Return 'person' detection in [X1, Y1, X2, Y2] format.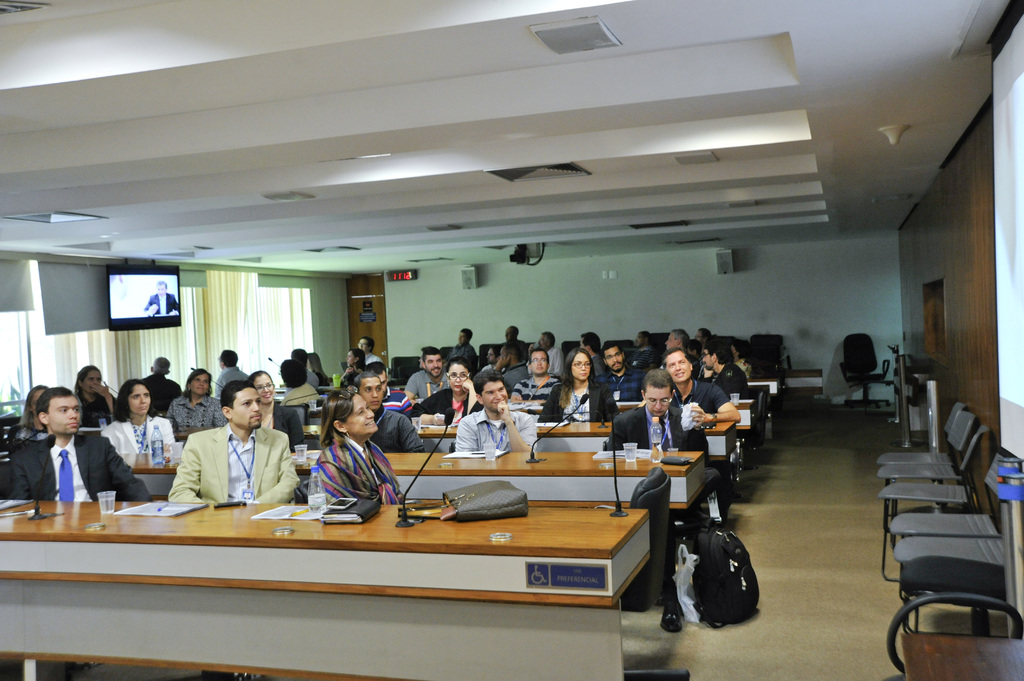
[476, 344, 499, 372].
